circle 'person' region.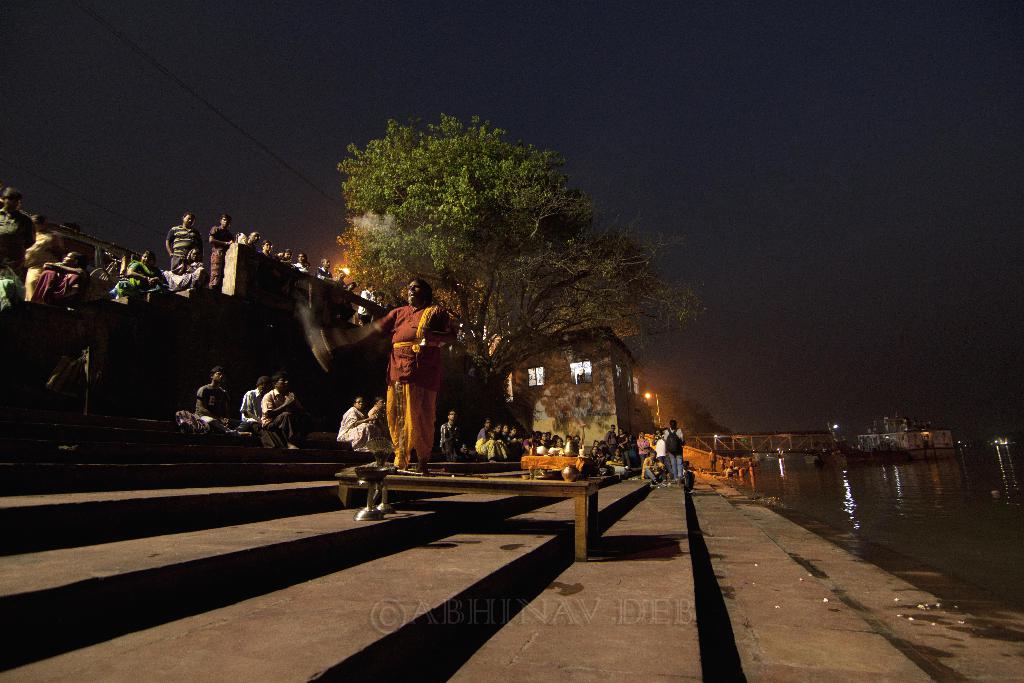
Region: box(164, 248, 199, 288).
